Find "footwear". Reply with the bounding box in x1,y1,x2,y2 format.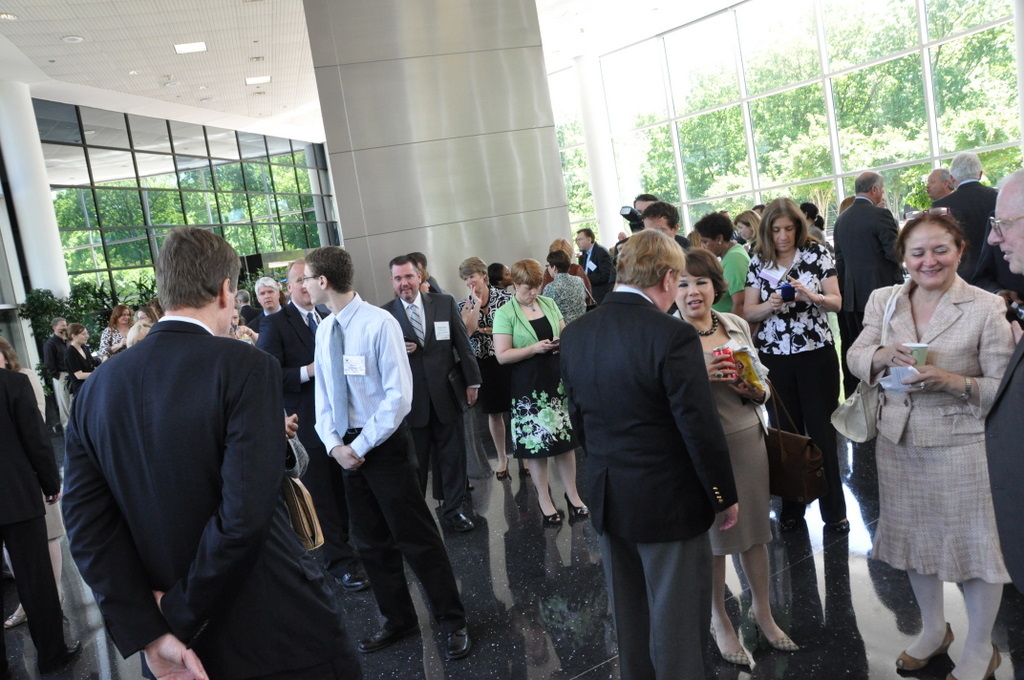
947,642,1003,679.
